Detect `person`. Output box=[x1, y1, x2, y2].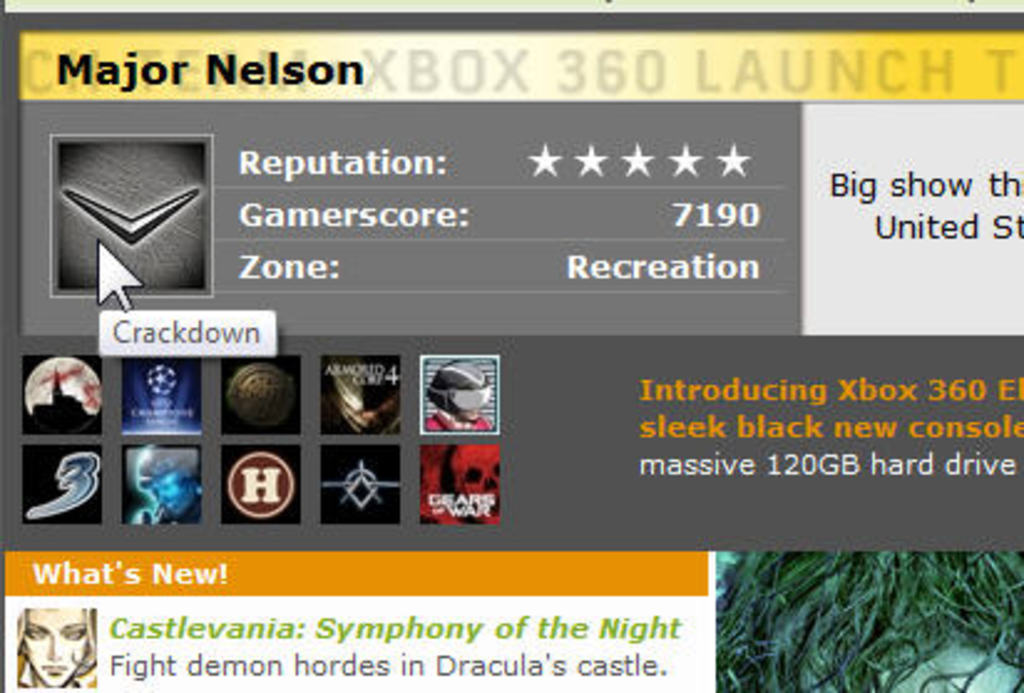
box=[7, 609, 109, 686].
